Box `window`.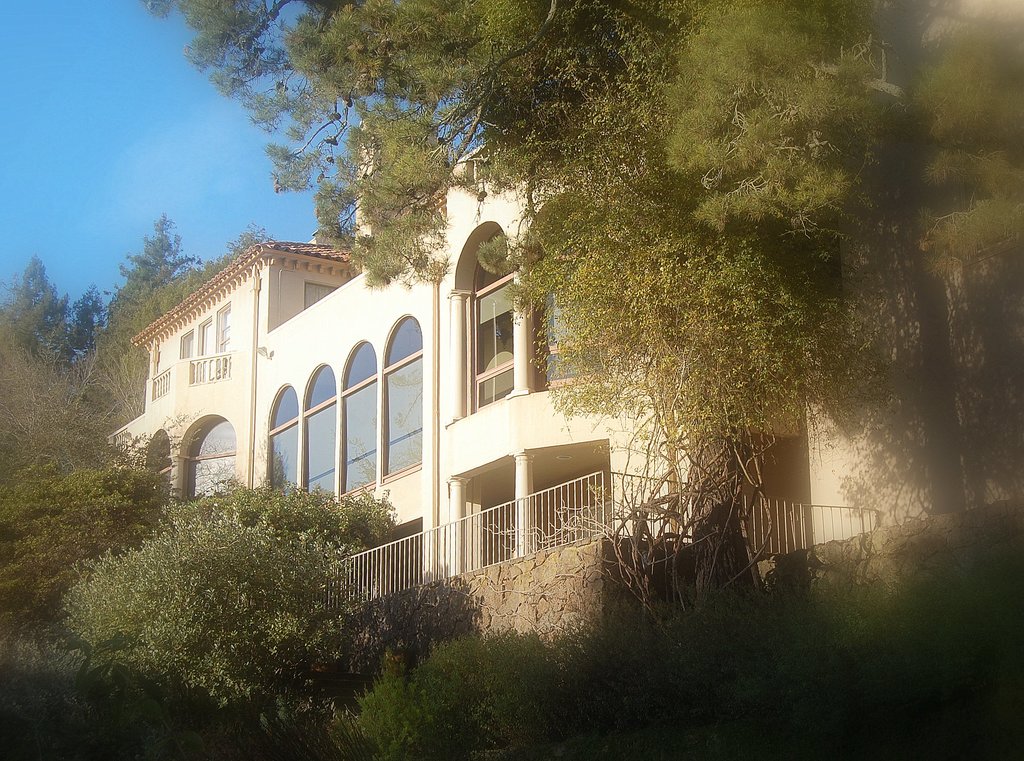
Rect(214, 302, 231, 375).
